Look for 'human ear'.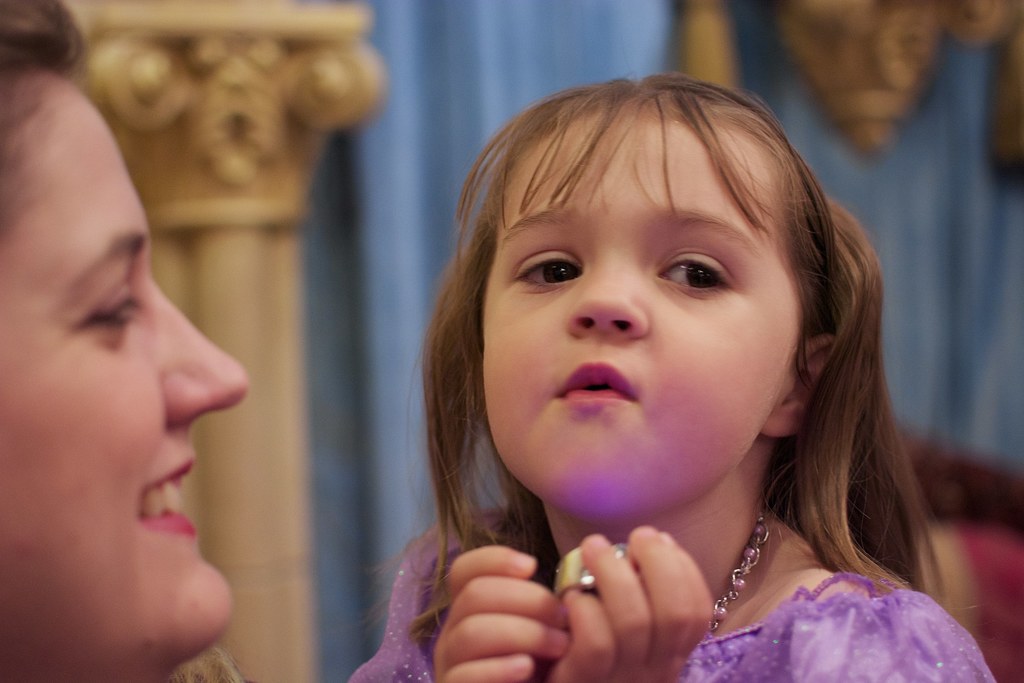
Found: pyautogui.locateOnScreen(758, 334, 831, 438).
